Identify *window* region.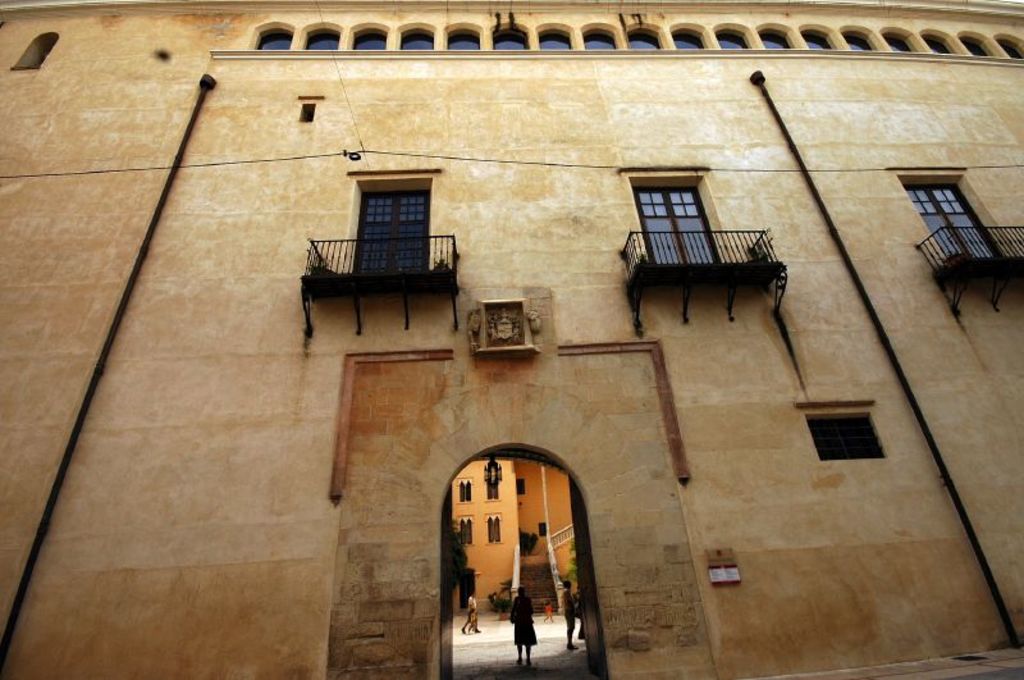
Region: bbox=(18, 35, 59, 72).
